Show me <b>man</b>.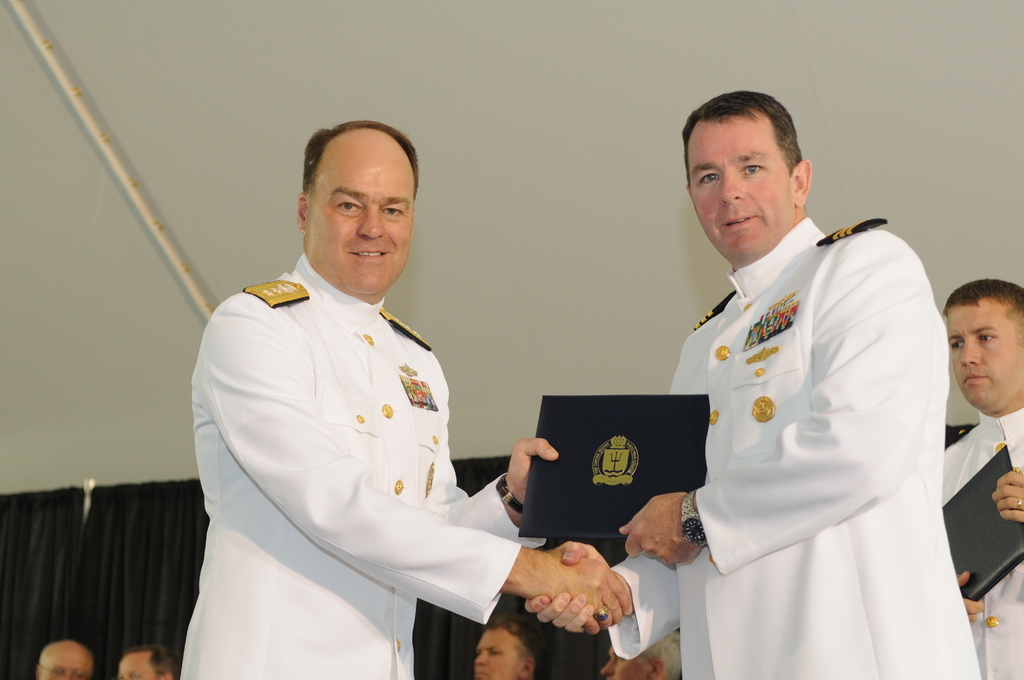
<b>man</b> is here: x1=175 y1=119 x2=635 y2=679.
